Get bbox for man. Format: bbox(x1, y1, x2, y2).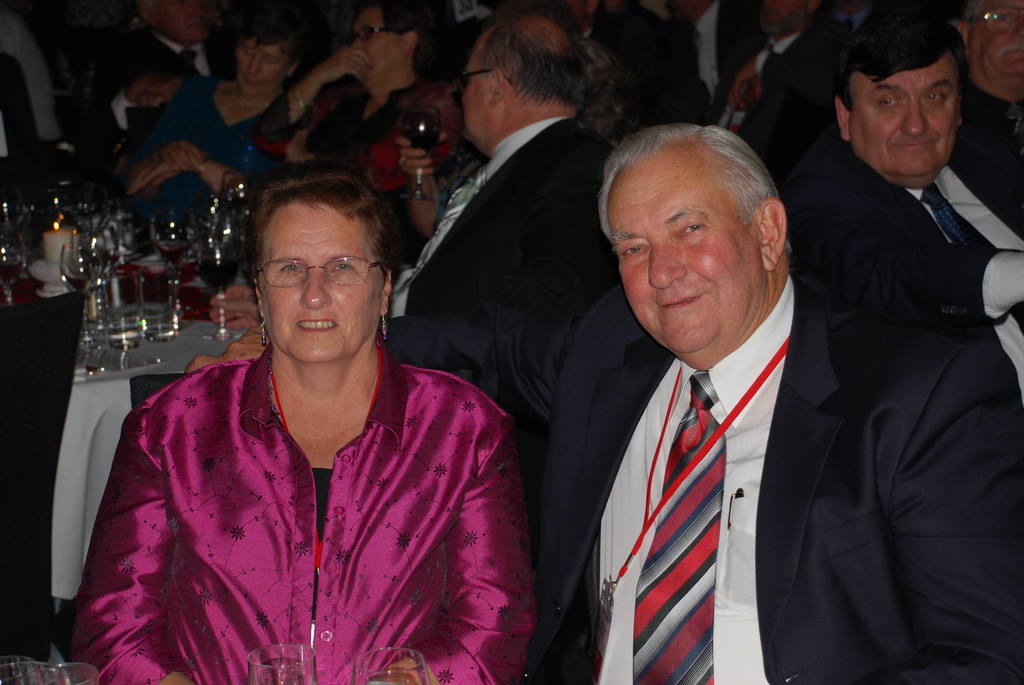
bbox(935, 0, 1020, 120).
